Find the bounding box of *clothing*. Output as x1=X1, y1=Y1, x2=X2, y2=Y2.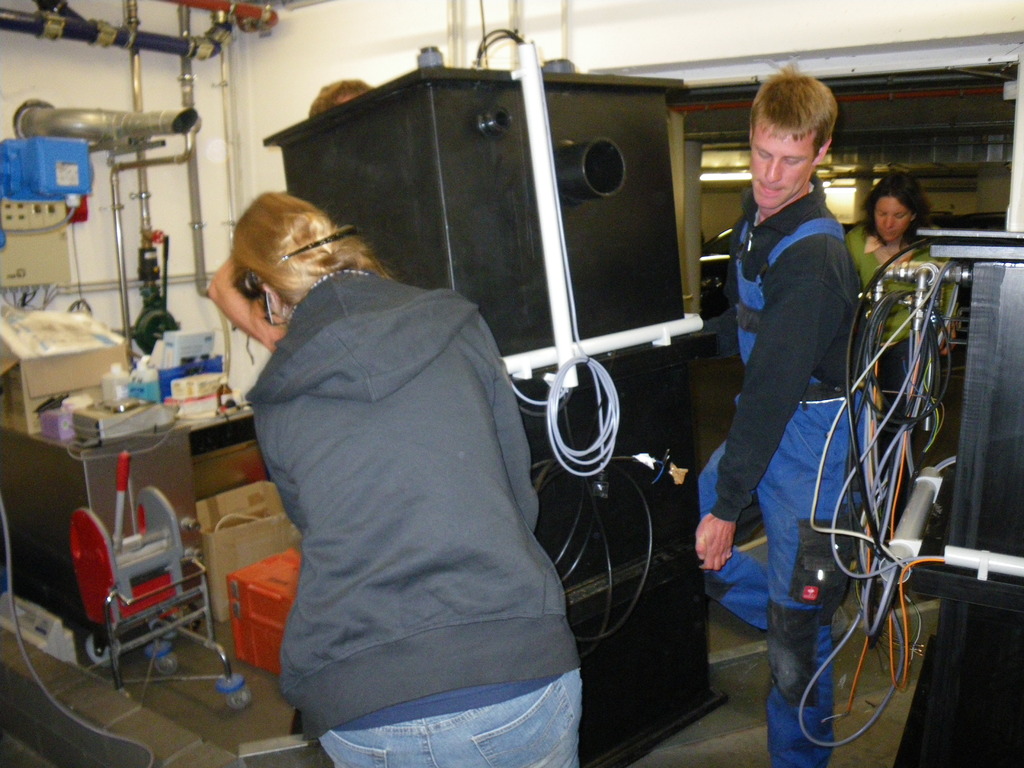
x1=840, y1=219, x2=957, y2=519.
